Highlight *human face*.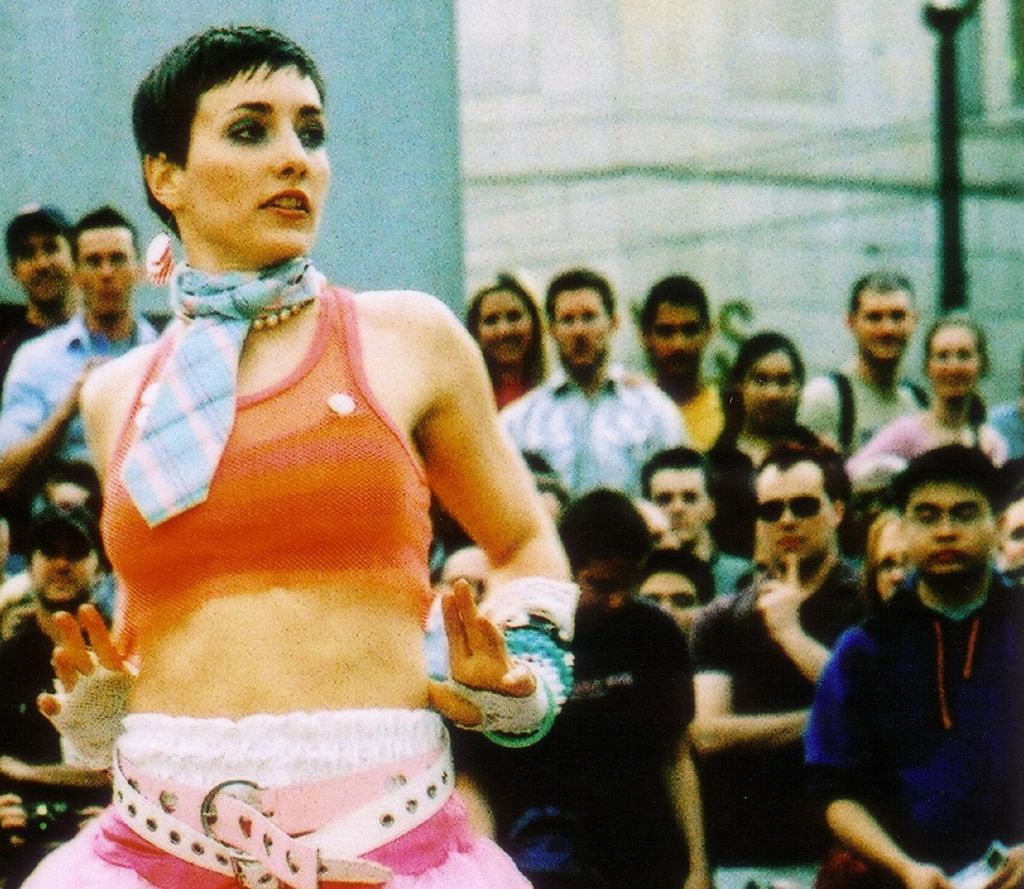
Highlighted region: <bbox>903, 488, 995, 602</bbox>.
